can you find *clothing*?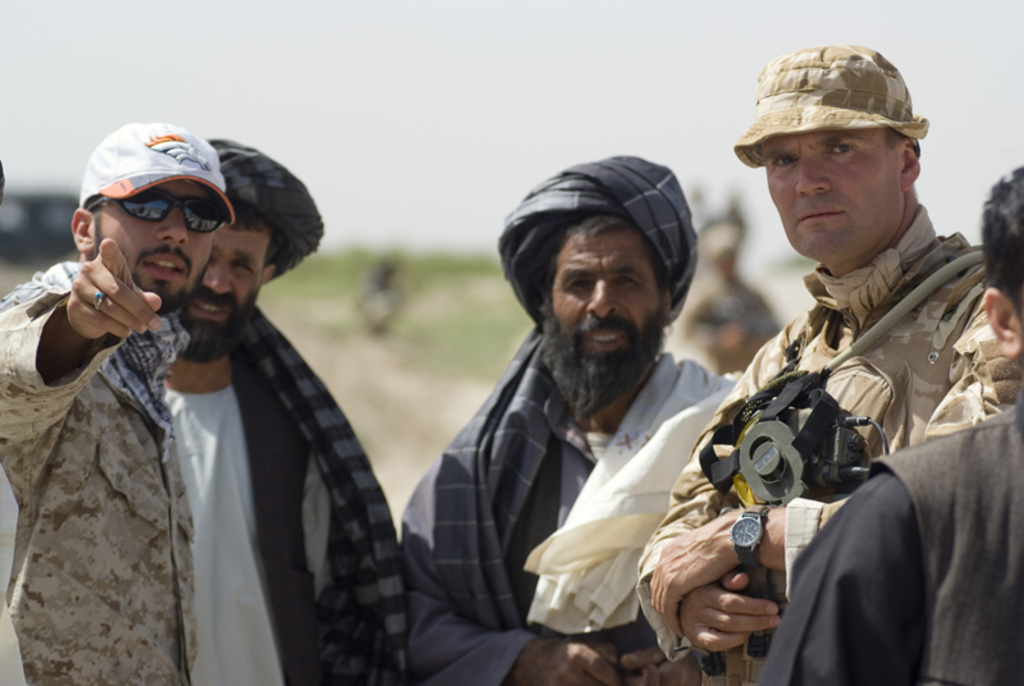
Yes, bounding box: {"left": 655, "top": 278, "right": 785, "bottom": 378}.
